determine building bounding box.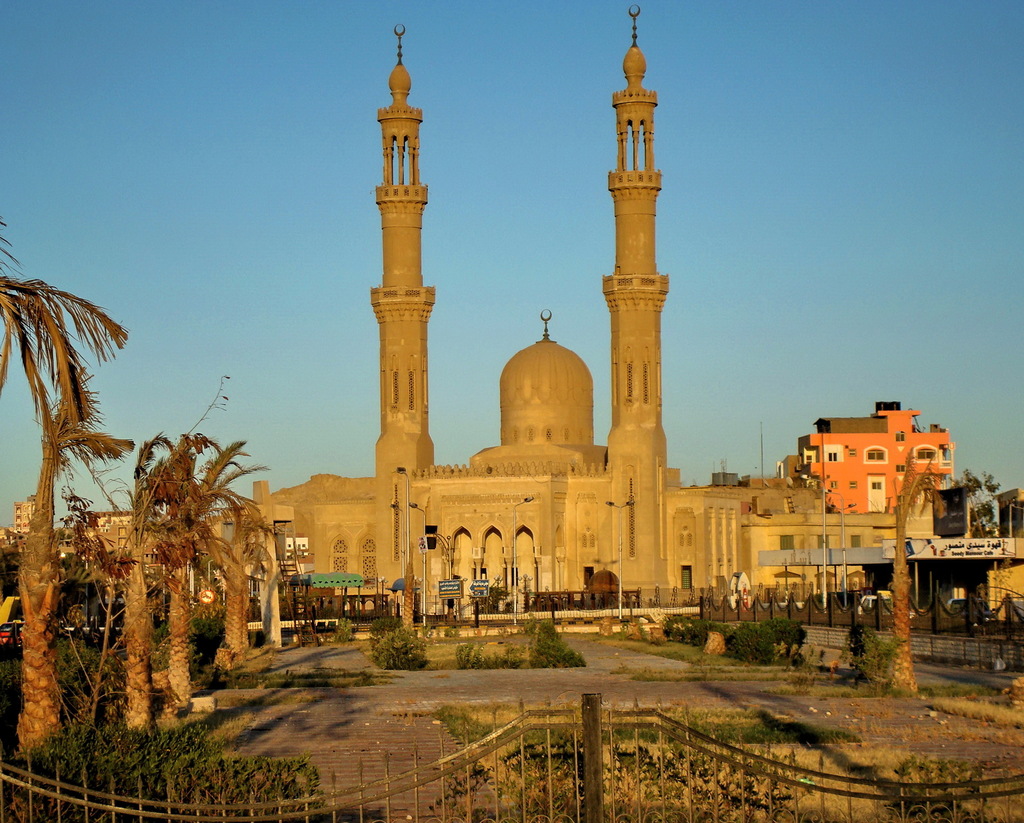
Determined: [x1=91, y1=8, x2=945, y2=633].
